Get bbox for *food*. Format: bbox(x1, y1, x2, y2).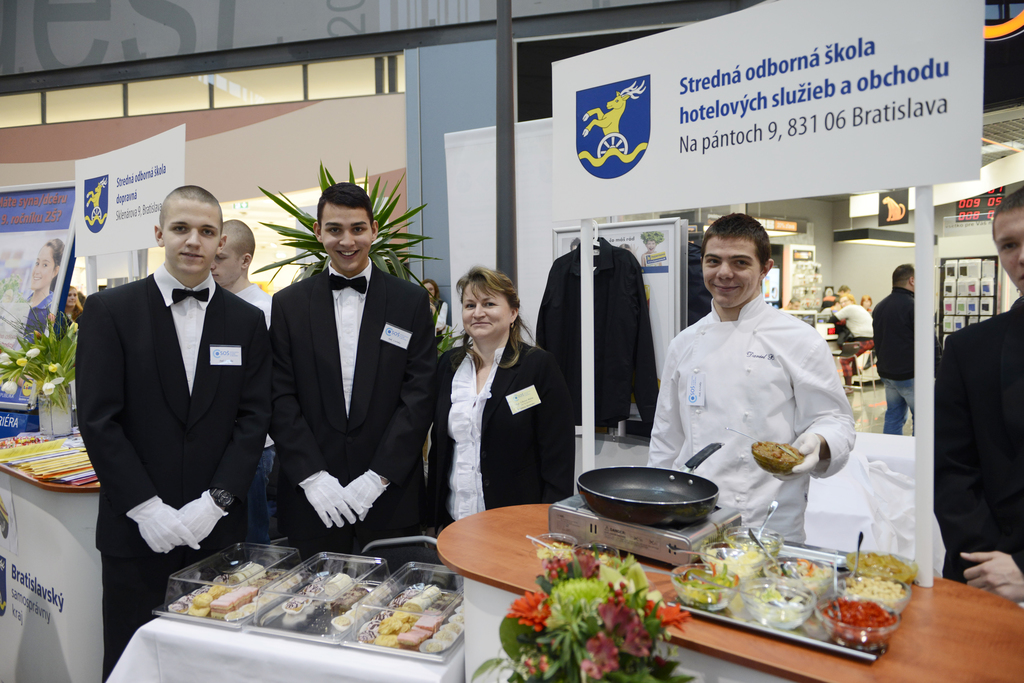
bbox(747, 439, 802, 474).
